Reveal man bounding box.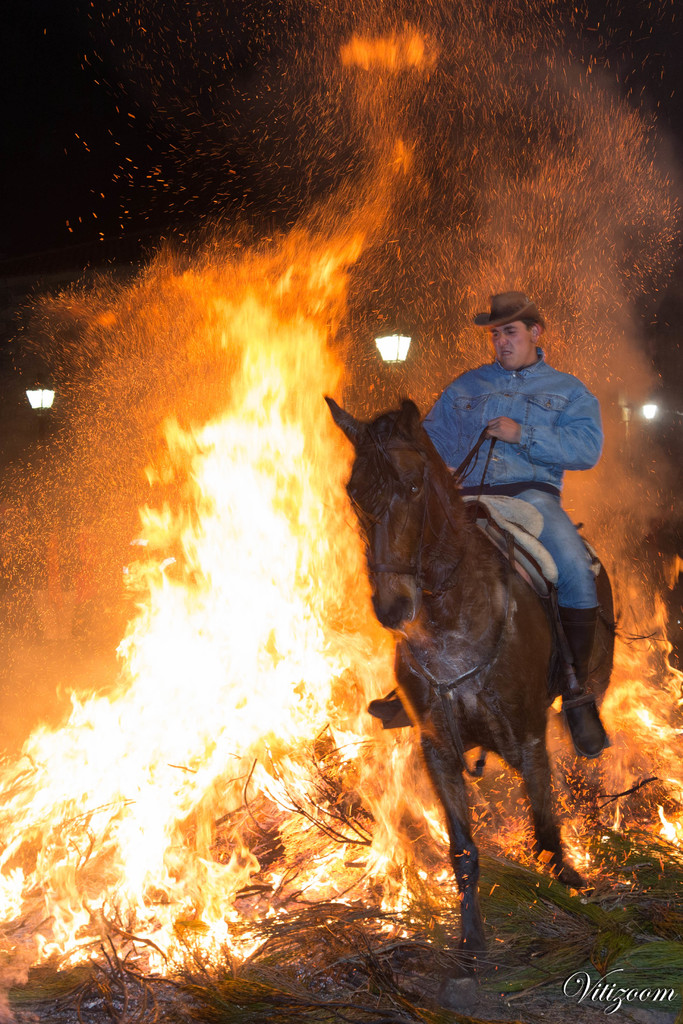
Revealed: bbox=[349, 282, 630, 760].
